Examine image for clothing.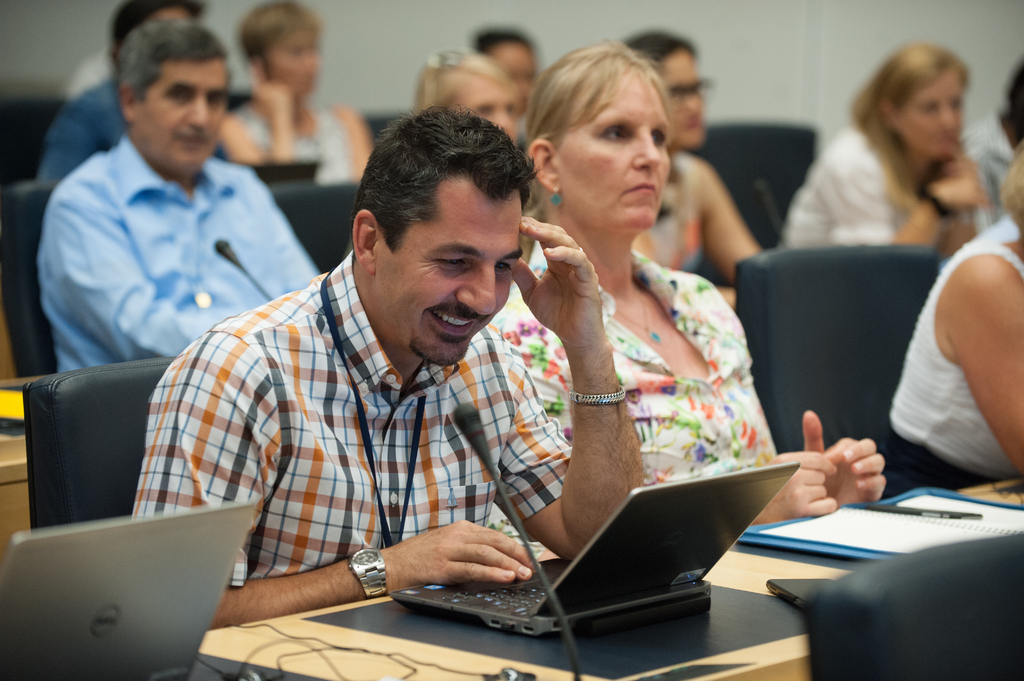
Examination result: (792, 116, 899, 255).
